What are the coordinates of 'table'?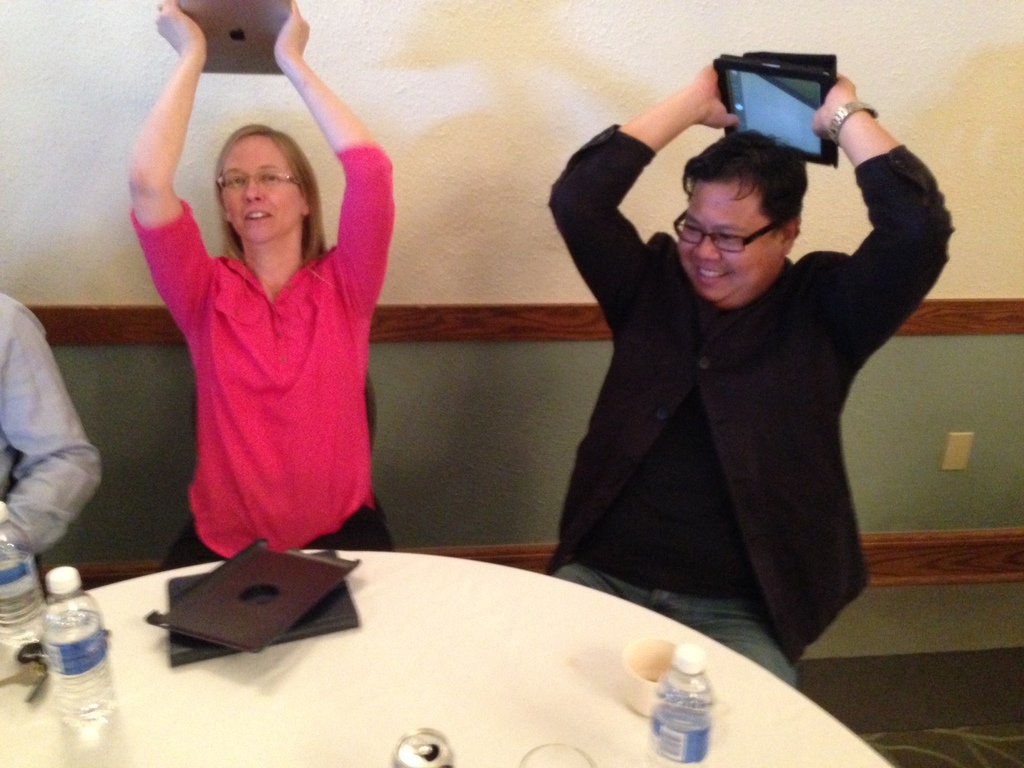
0/548/894/767.
